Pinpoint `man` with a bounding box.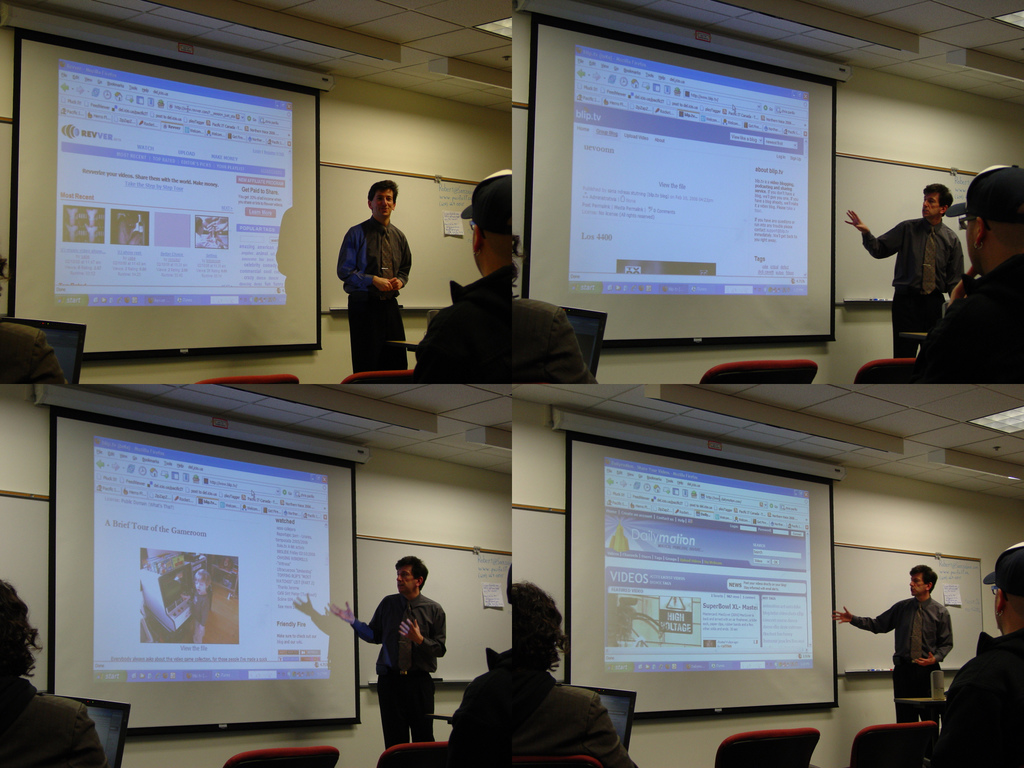
(909, 164, 1023, 387).
